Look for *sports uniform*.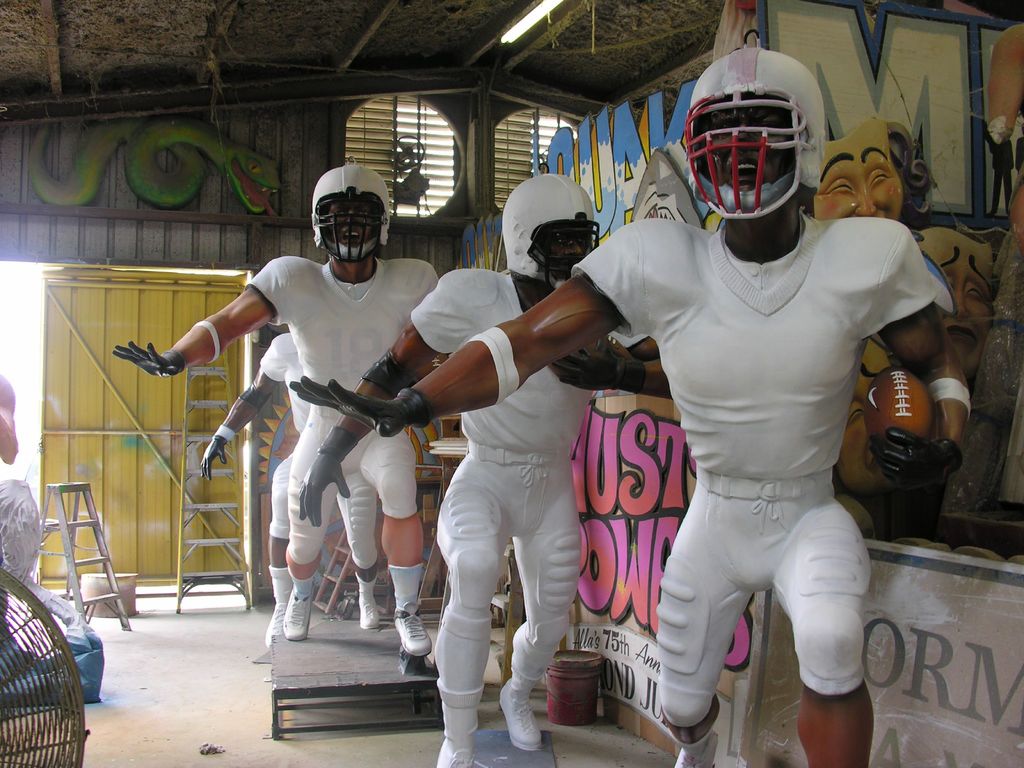
Found: locate(299, 164, 650, 766).
